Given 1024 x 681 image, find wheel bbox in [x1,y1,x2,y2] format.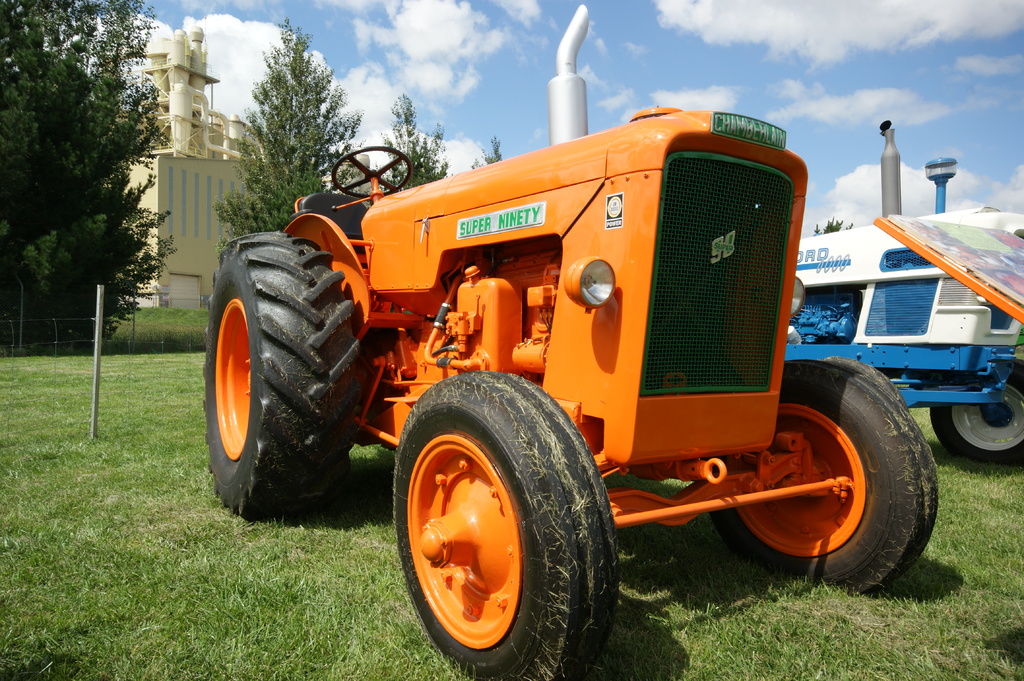
[196,227,350,536].
